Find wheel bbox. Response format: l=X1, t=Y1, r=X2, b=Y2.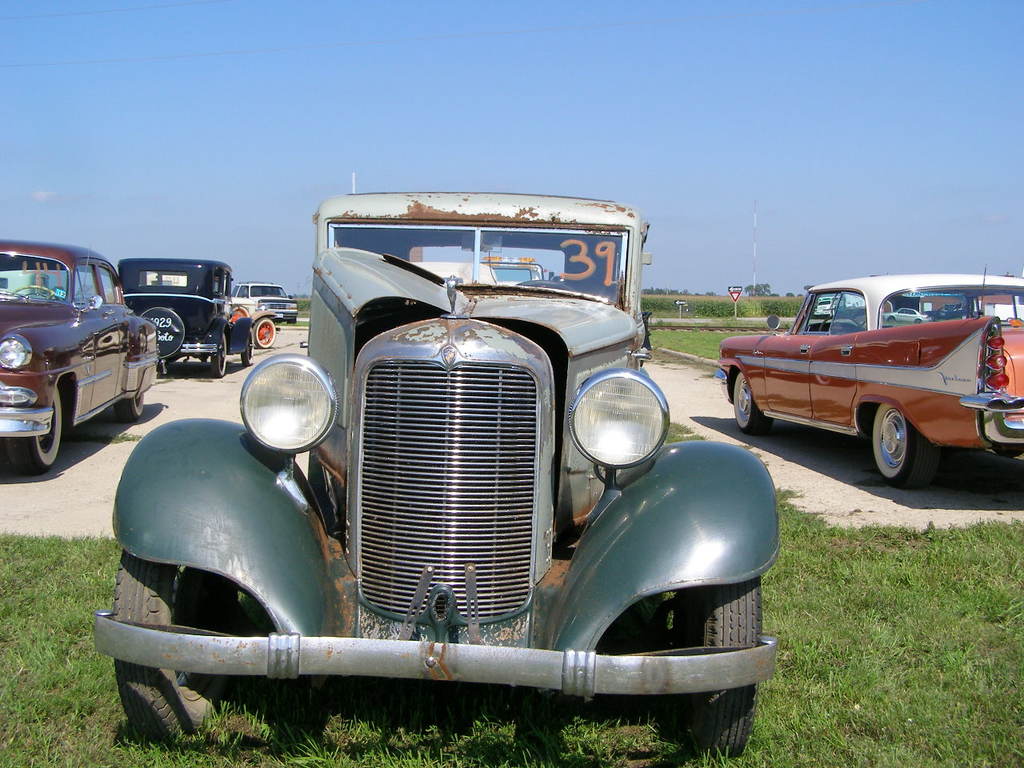
l=732, t=370, r=772, b=434.
